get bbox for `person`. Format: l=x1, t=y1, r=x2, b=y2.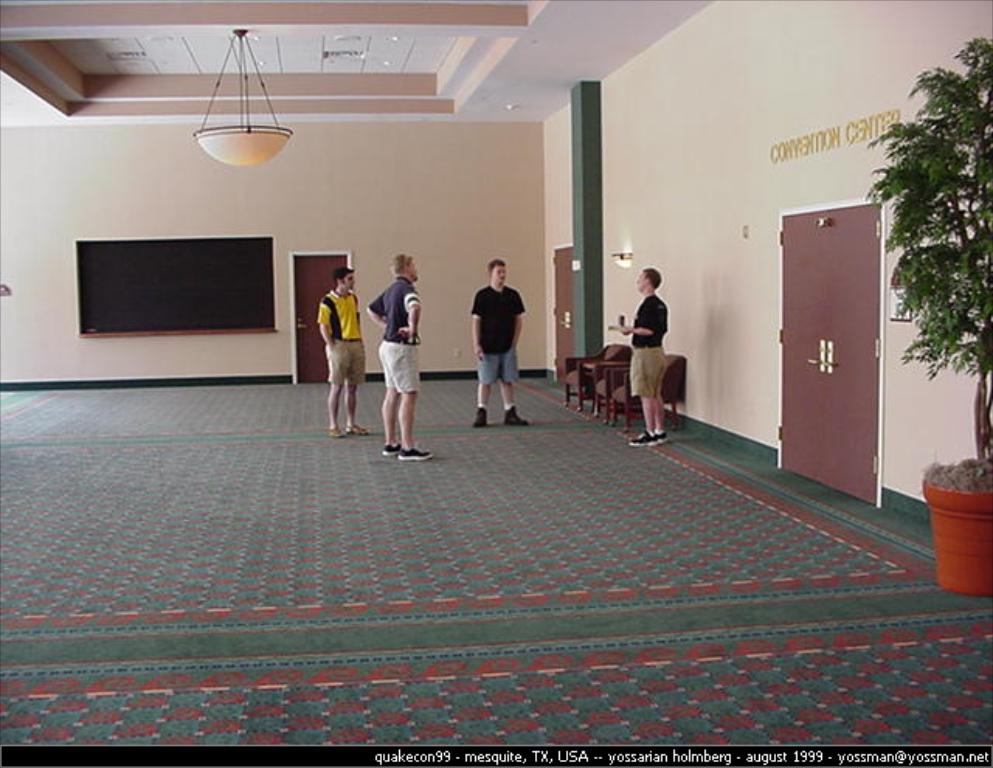
l=611, t=265, r=672, b=448.
